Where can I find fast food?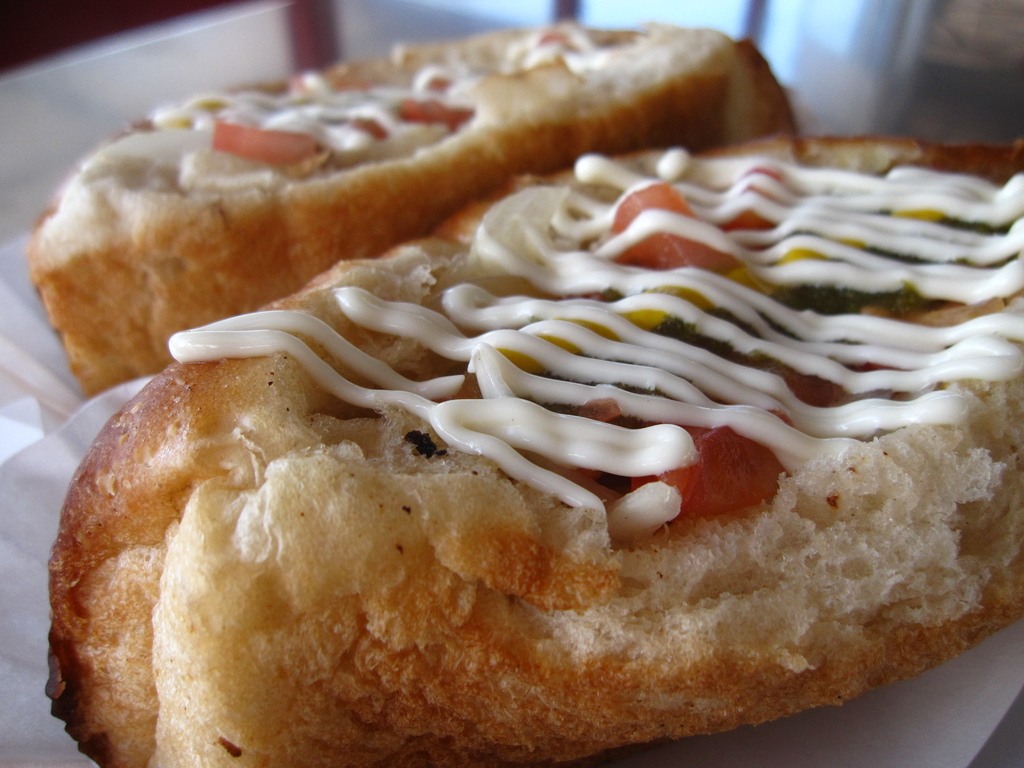
You can find it at crop(40, 30, 812, 358).
